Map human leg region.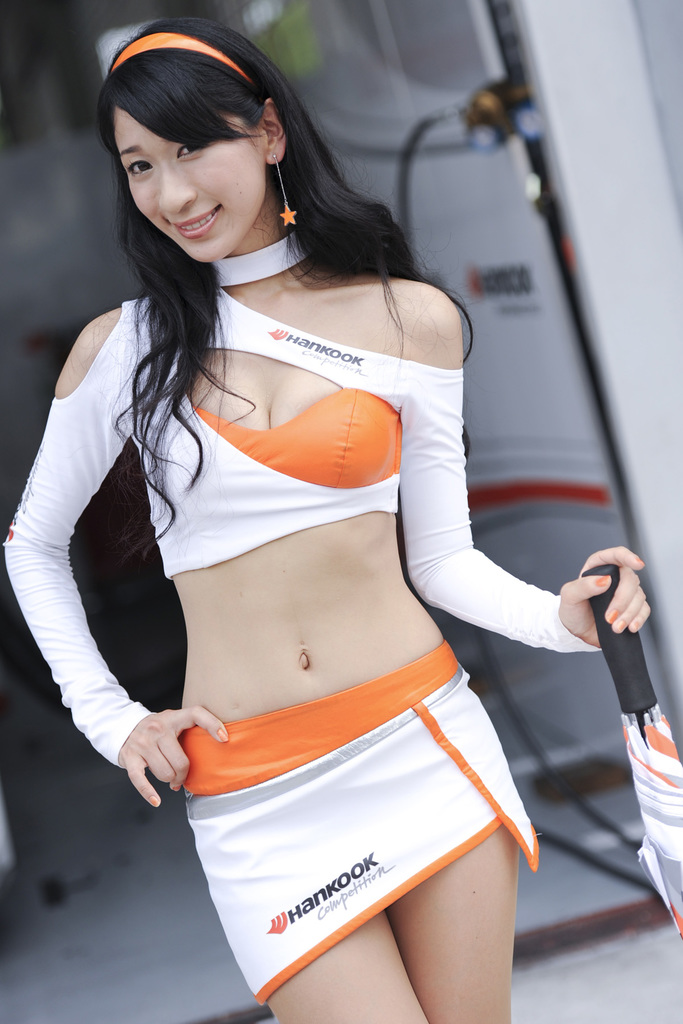
Mapped to crop(193, 659, 525, 1023).
